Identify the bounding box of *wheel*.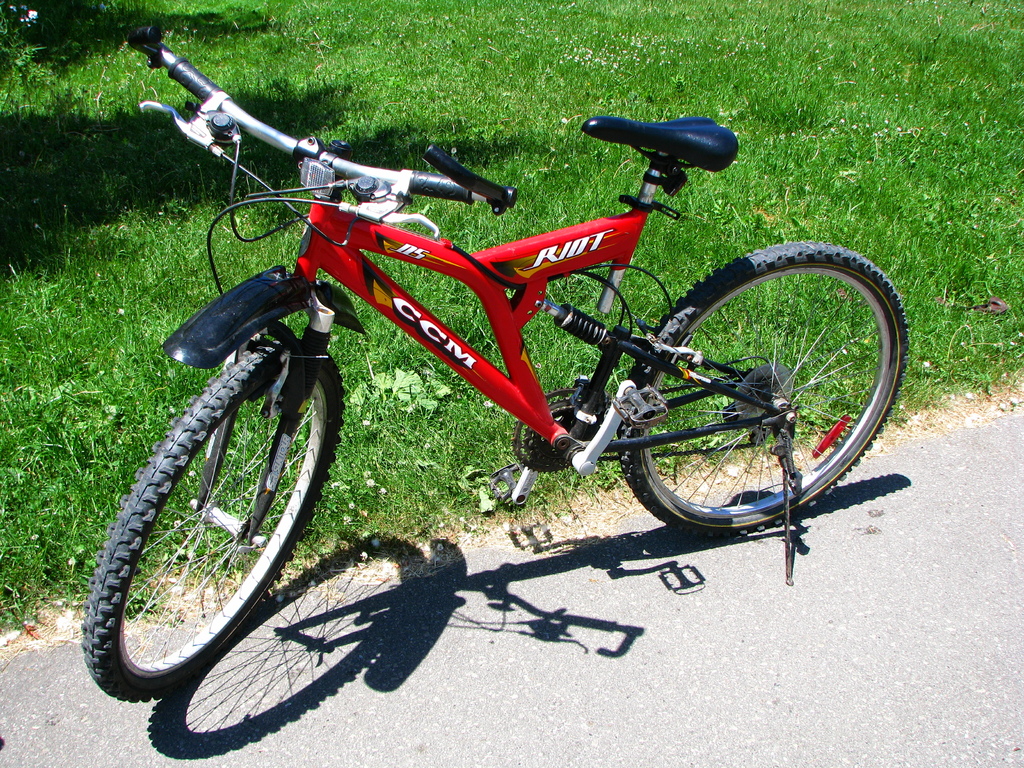
bbox=[77, 331, 342, 706].
